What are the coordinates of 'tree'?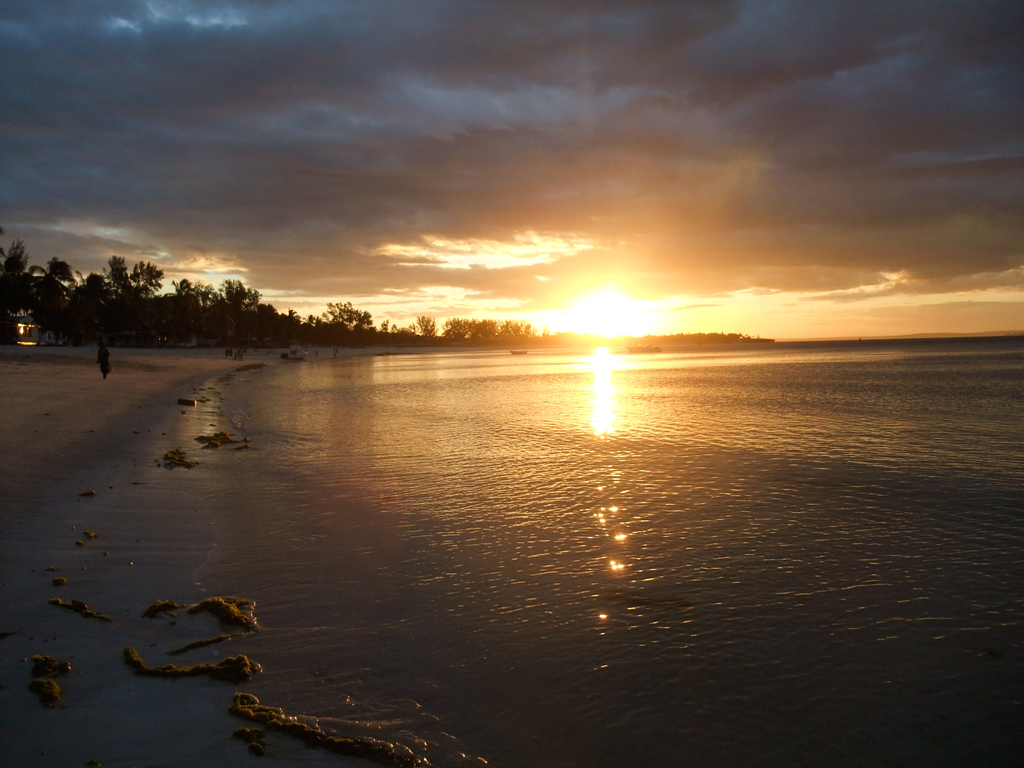
locate(159, 264, 269, 338).
